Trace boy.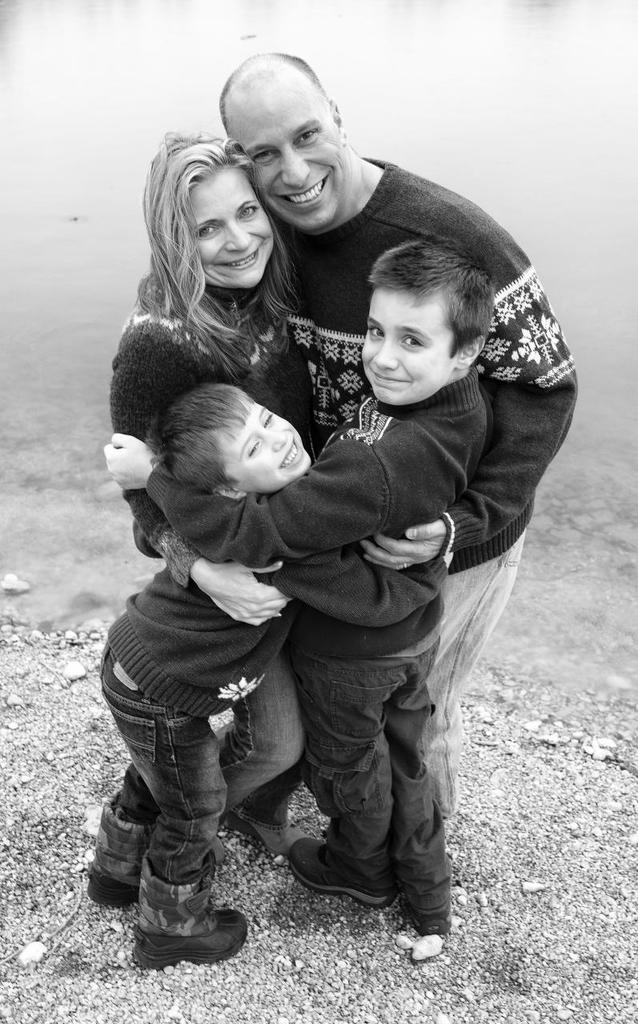
Traced to select_region(82, 382, 451, 970).
